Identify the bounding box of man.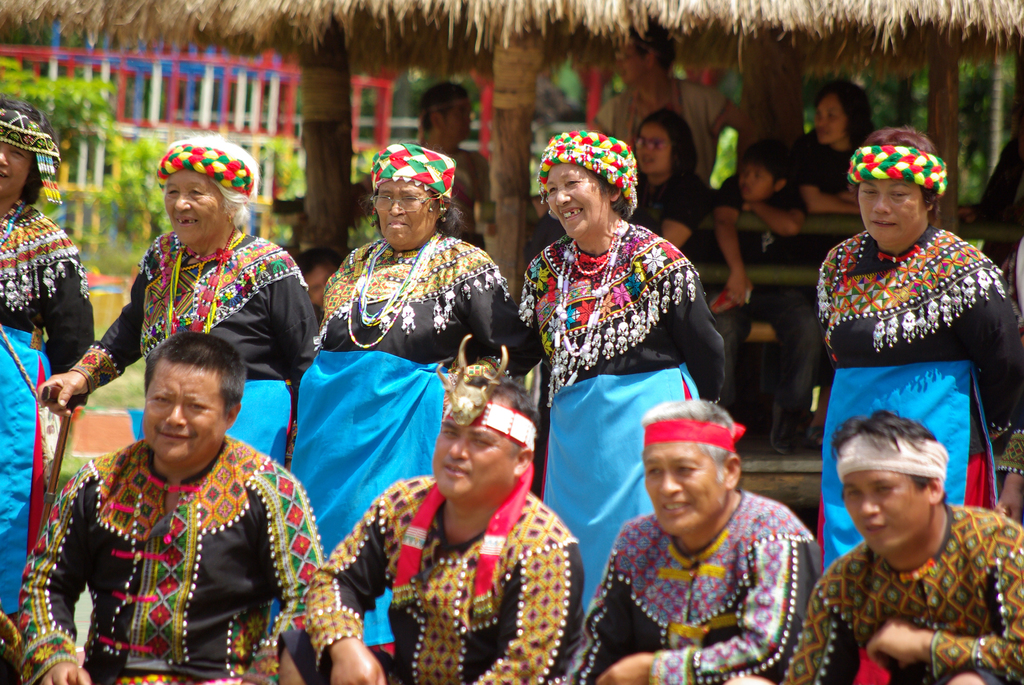
select_region(786, 413, 1023, 684).
